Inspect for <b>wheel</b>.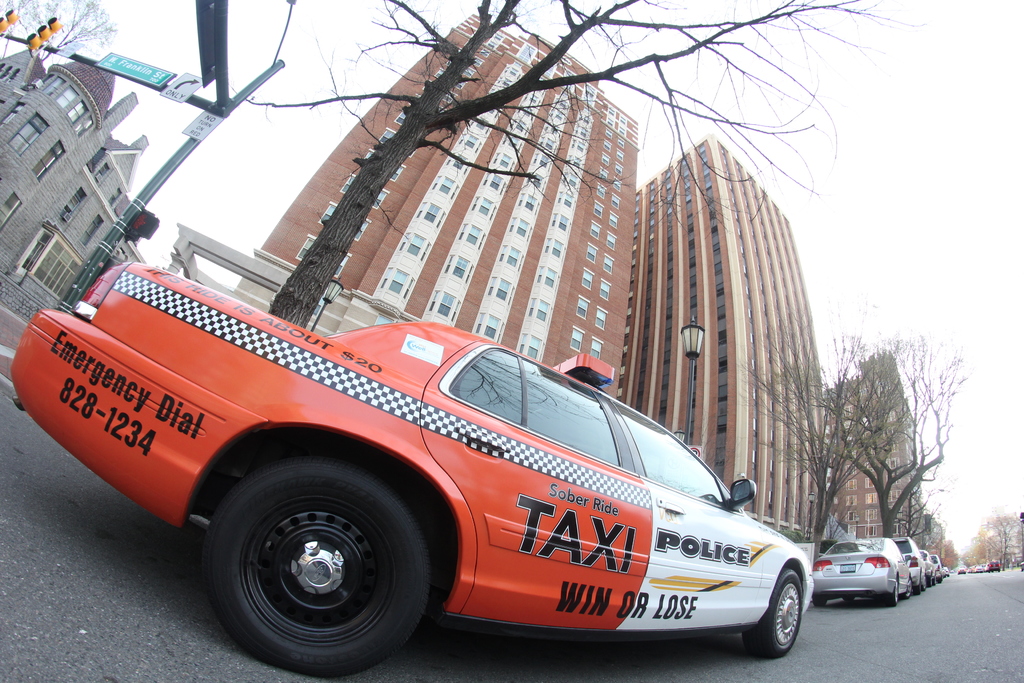
Inspection: 917 577 924 596.
